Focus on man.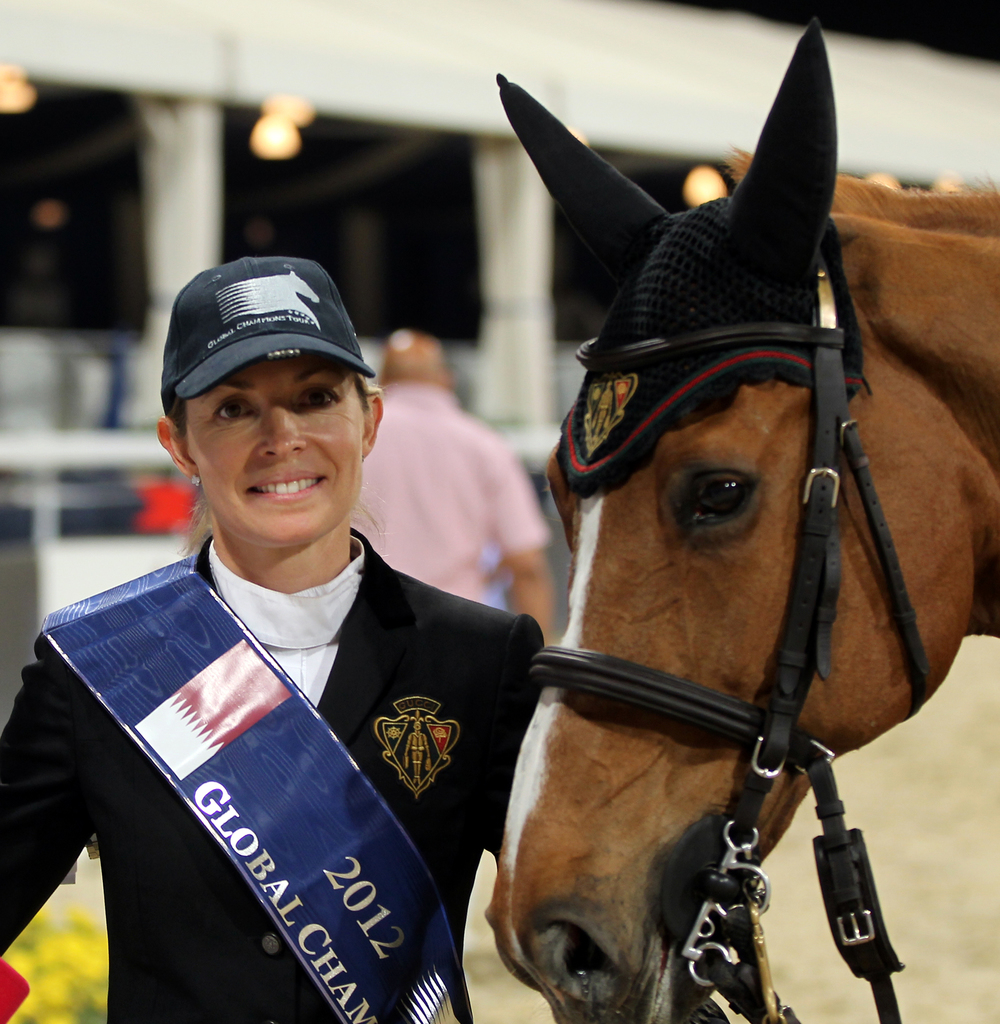
Focused at [x1=346, y1=324, x2=552, y2=648].
